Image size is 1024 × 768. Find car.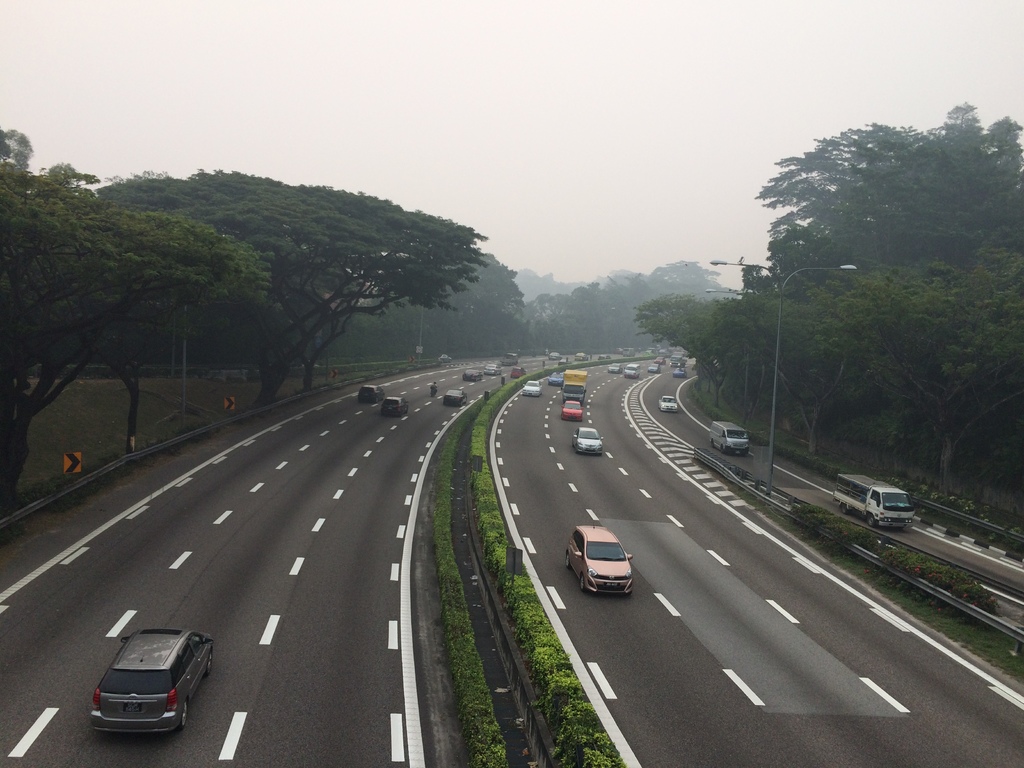
[x1=483, y1=365, x2=500, y2=378].
